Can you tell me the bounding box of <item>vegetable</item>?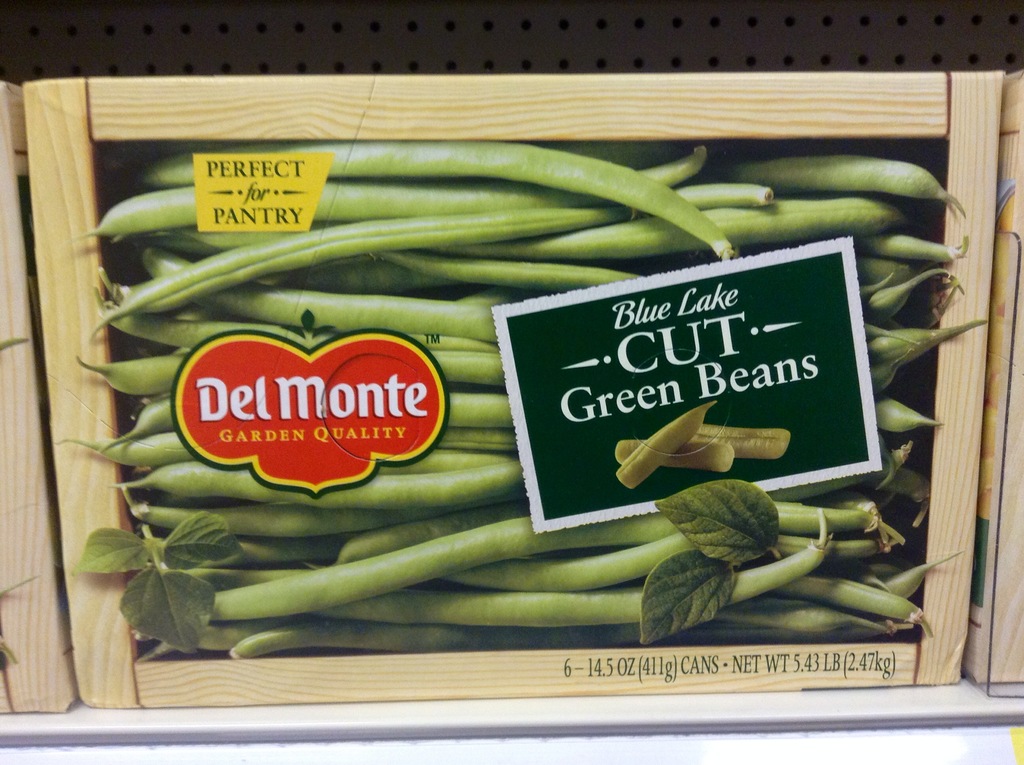
(left=85, top=182, right=773, bottom=338).
